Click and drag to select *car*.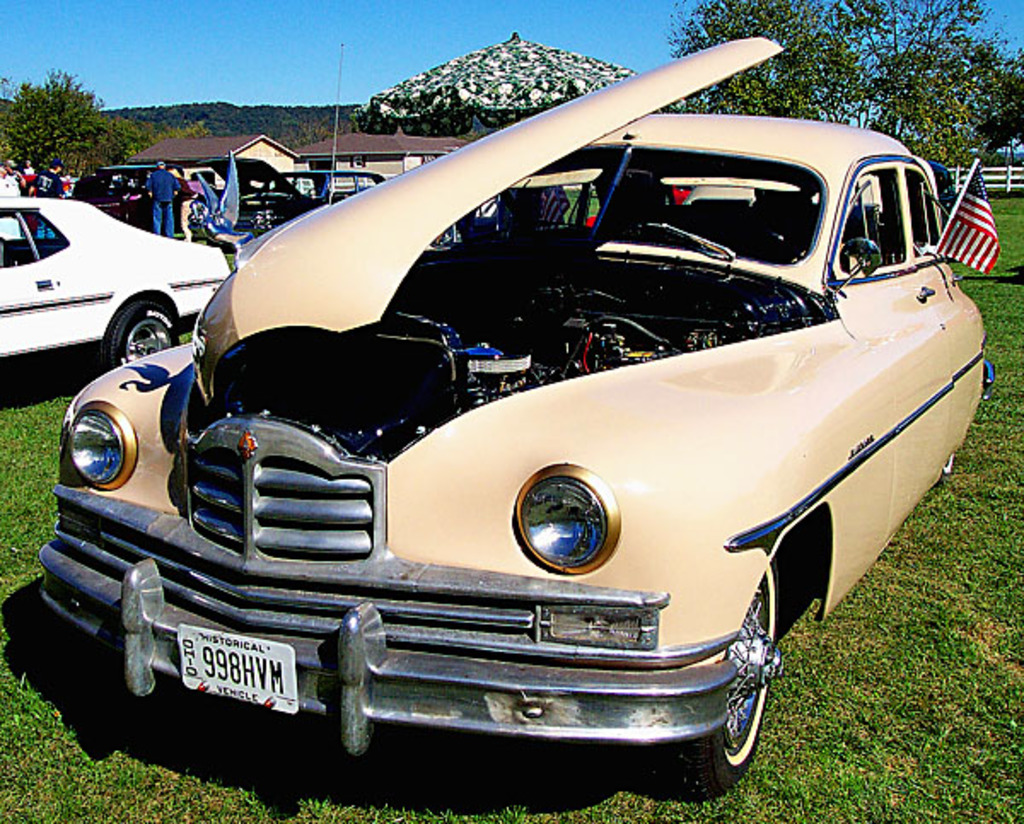
Selection: (left=70, top=154, right=218, bottom=225).
